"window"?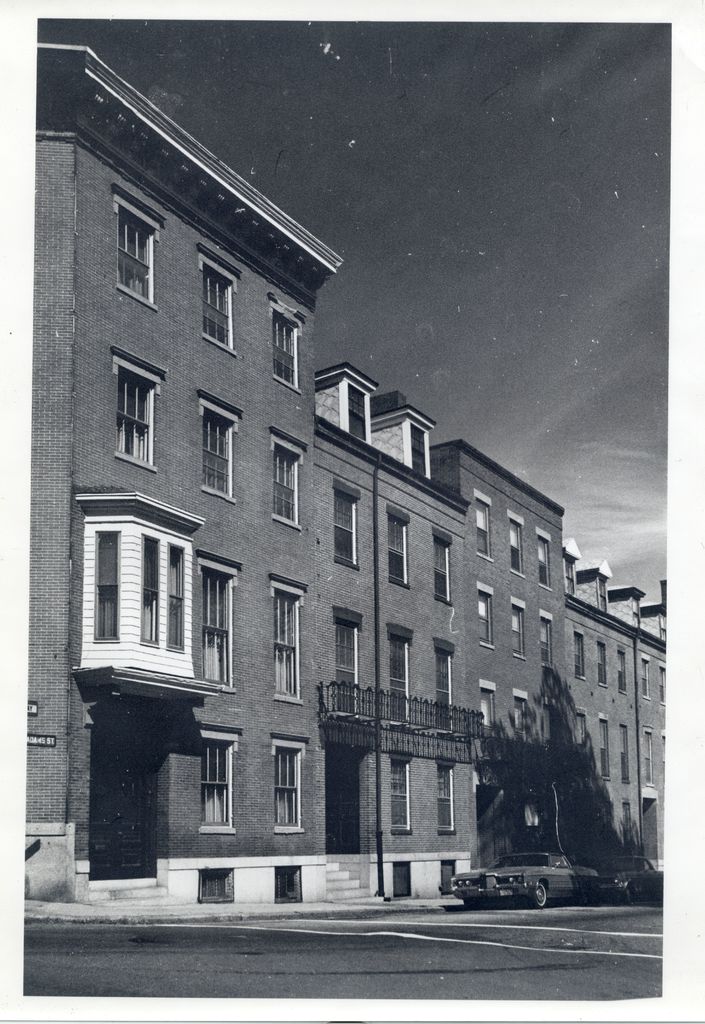
rect(511, 602, 528, 653)
